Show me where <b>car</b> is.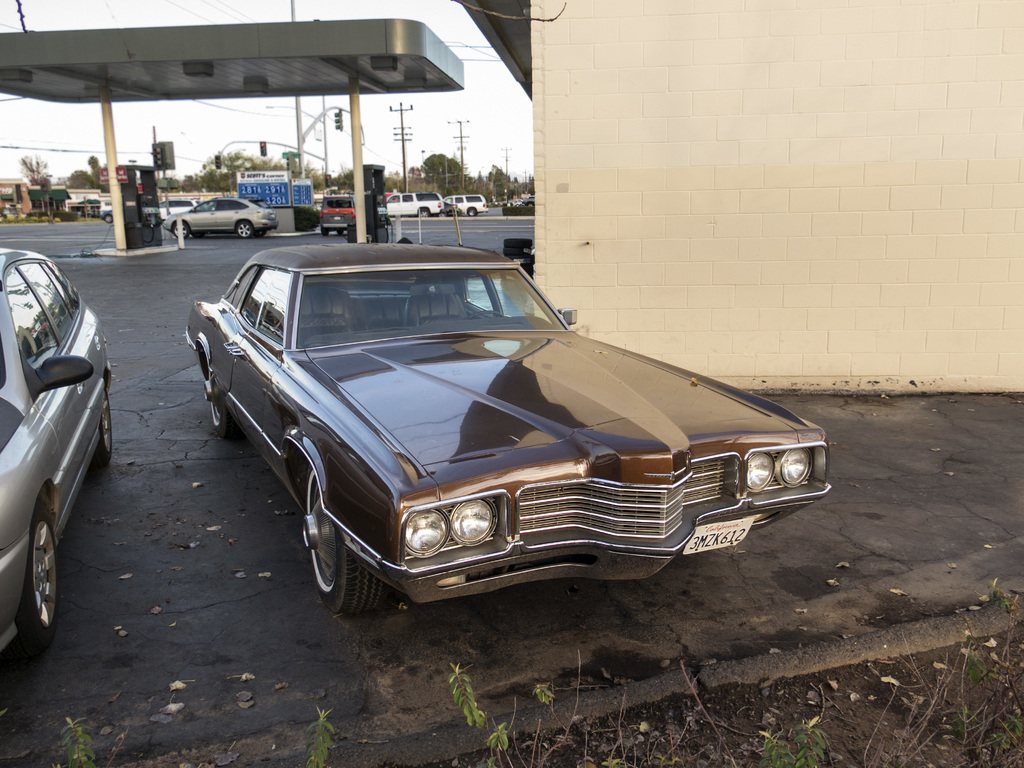
<b>car</b> is at bbox=(0, 248, 111, 650).
